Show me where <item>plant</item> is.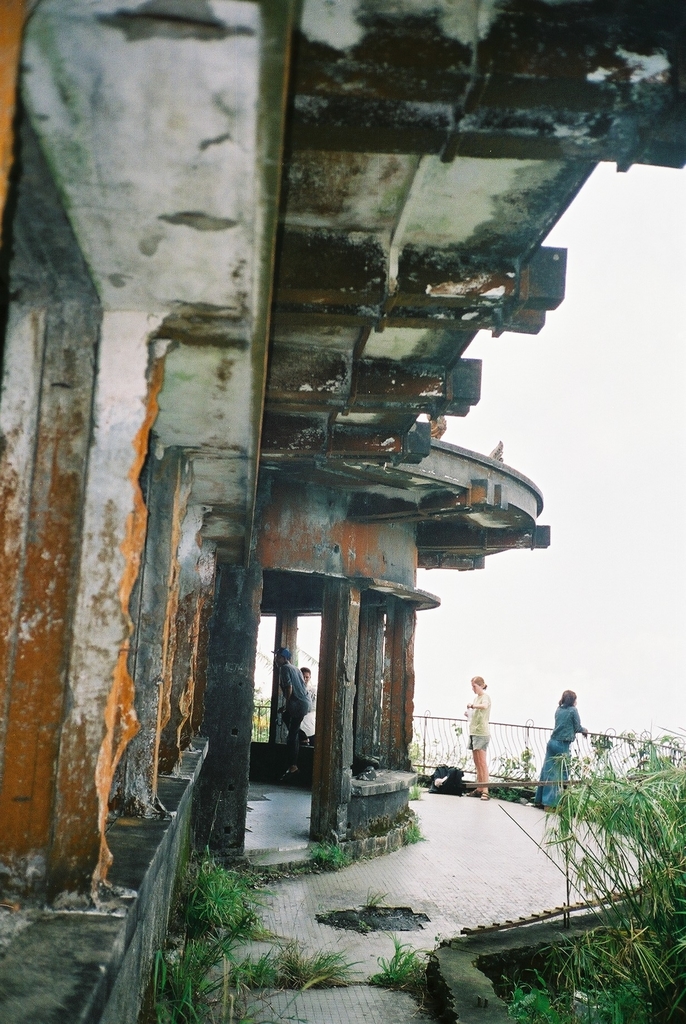
<item>plant</item> is at <region>400, 821, 435, 845</region>.
